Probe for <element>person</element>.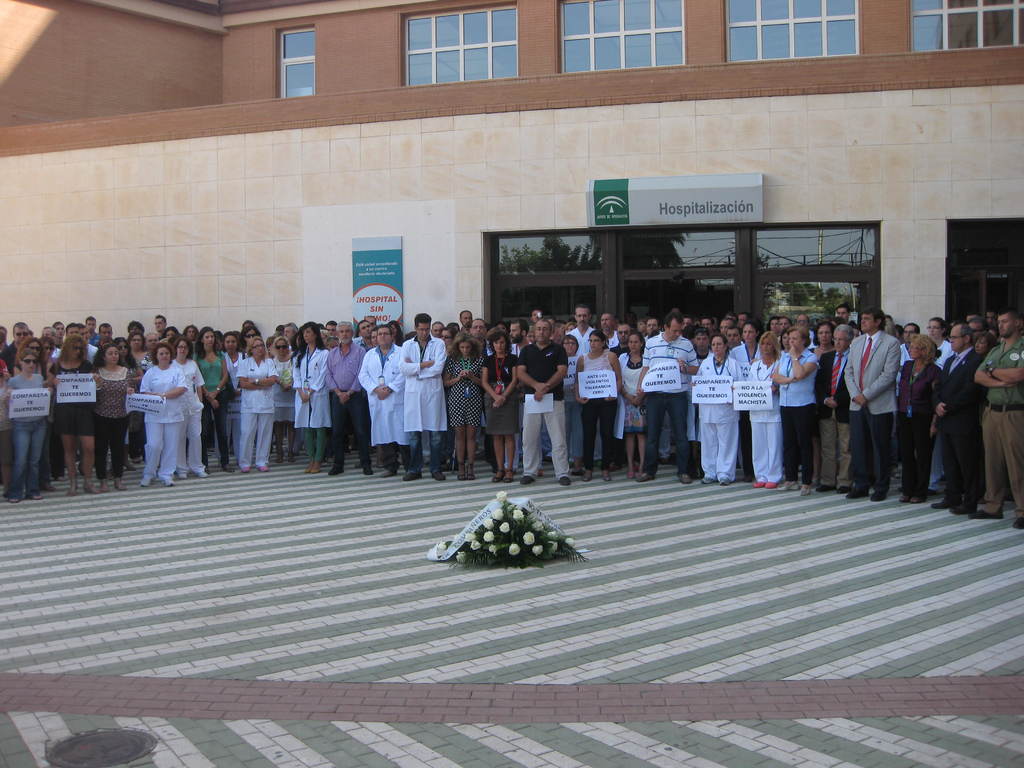
Probe result: [447, 319, 461, 332].
